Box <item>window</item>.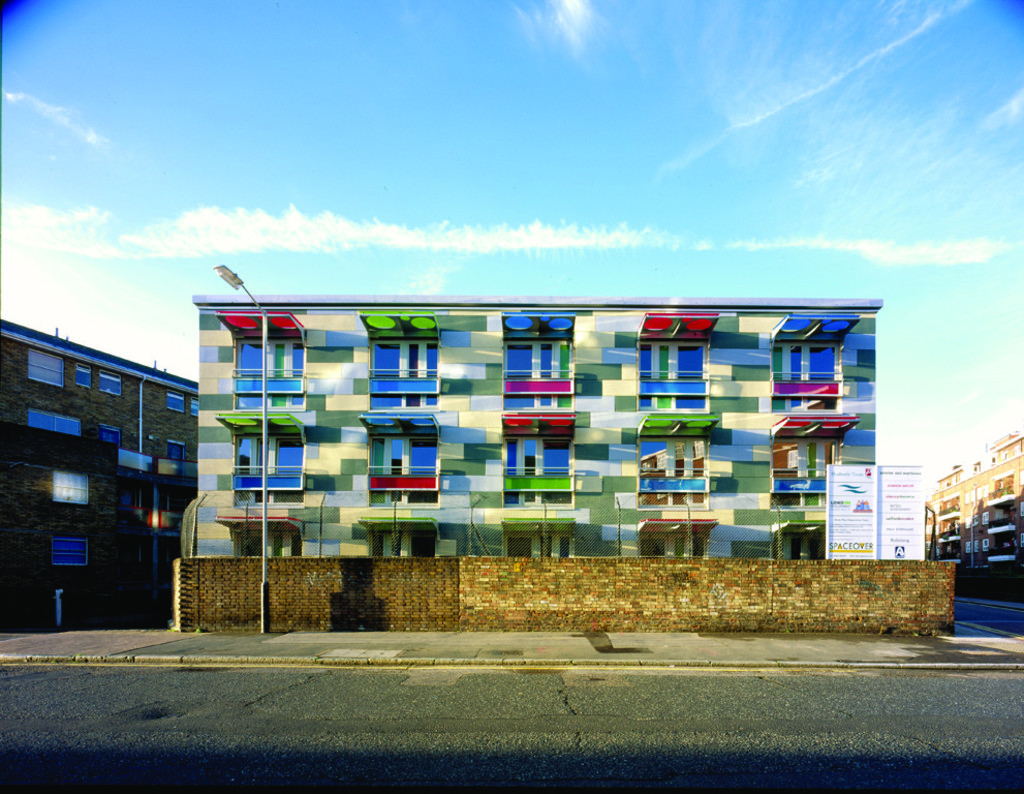
{"left": 77, "top": 364, "right": 93, "bottom": 390}.
